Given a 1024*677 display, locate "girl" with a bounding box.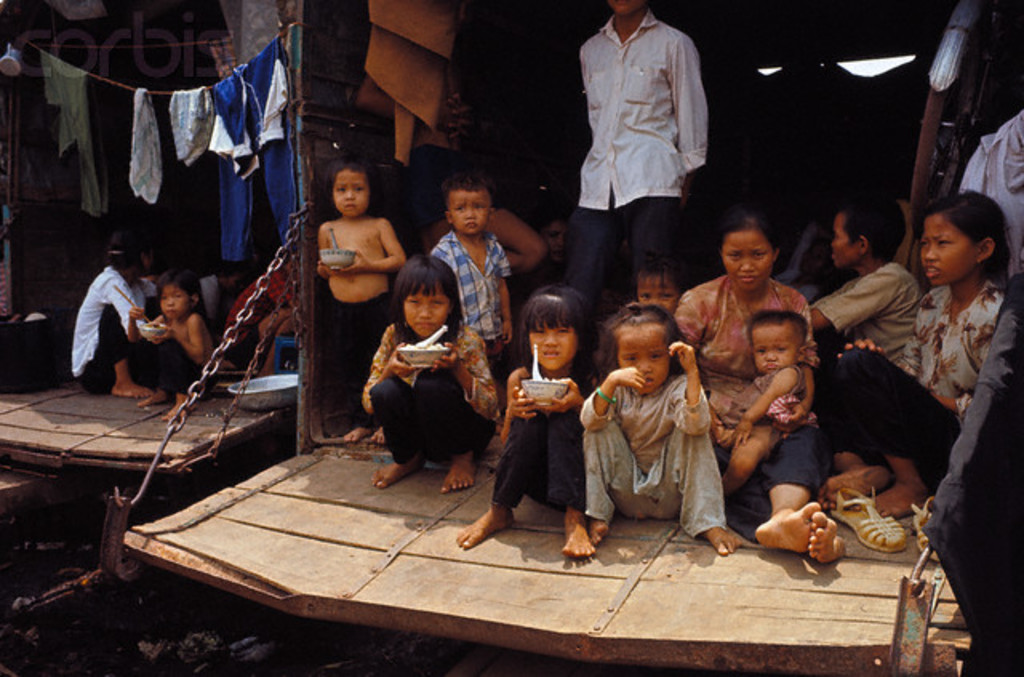
Located: box=[360, 253, 499, 487].
